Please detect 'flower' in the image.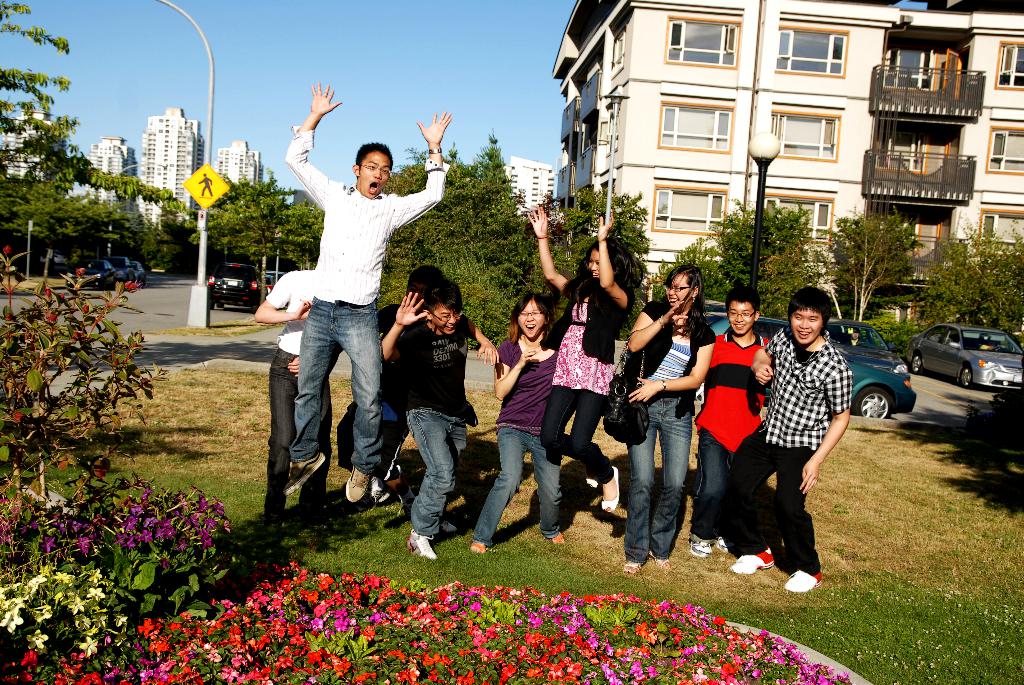
box(46, 310, 61, 322).
